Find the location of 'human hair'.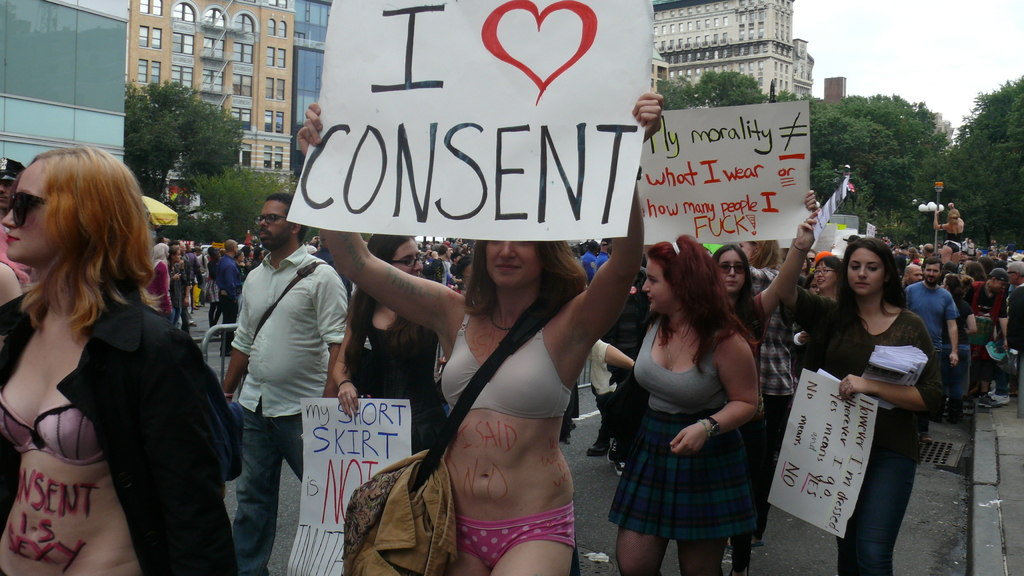
Location: x1=207, y1=246, x2=221, y2=261.
